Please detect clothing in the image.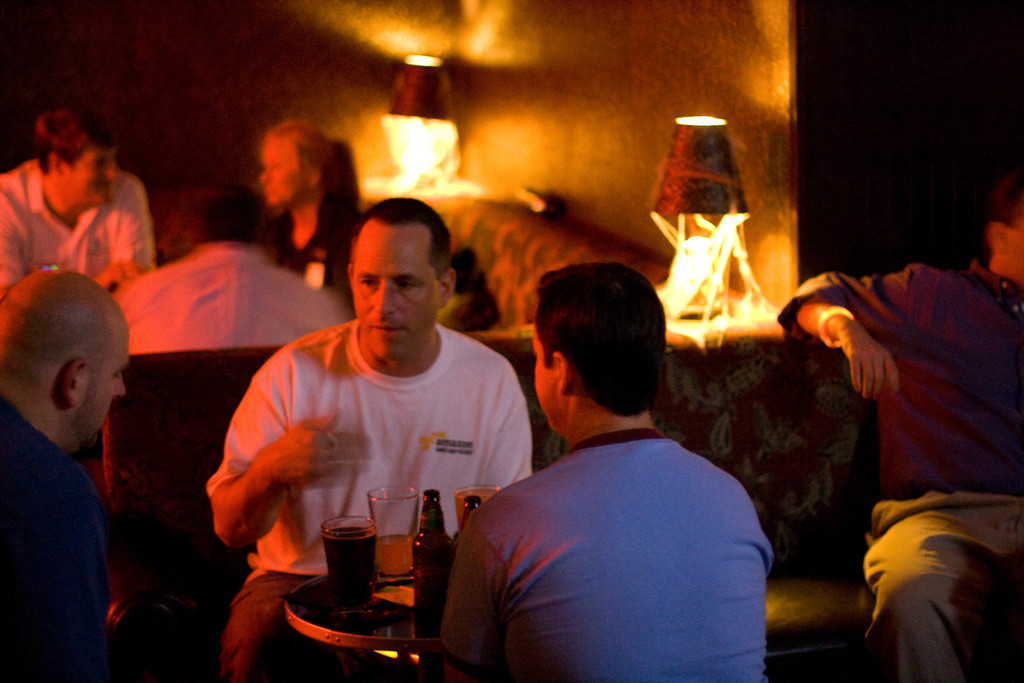
(x1=105, y1=233, x2=351, y2=357).
